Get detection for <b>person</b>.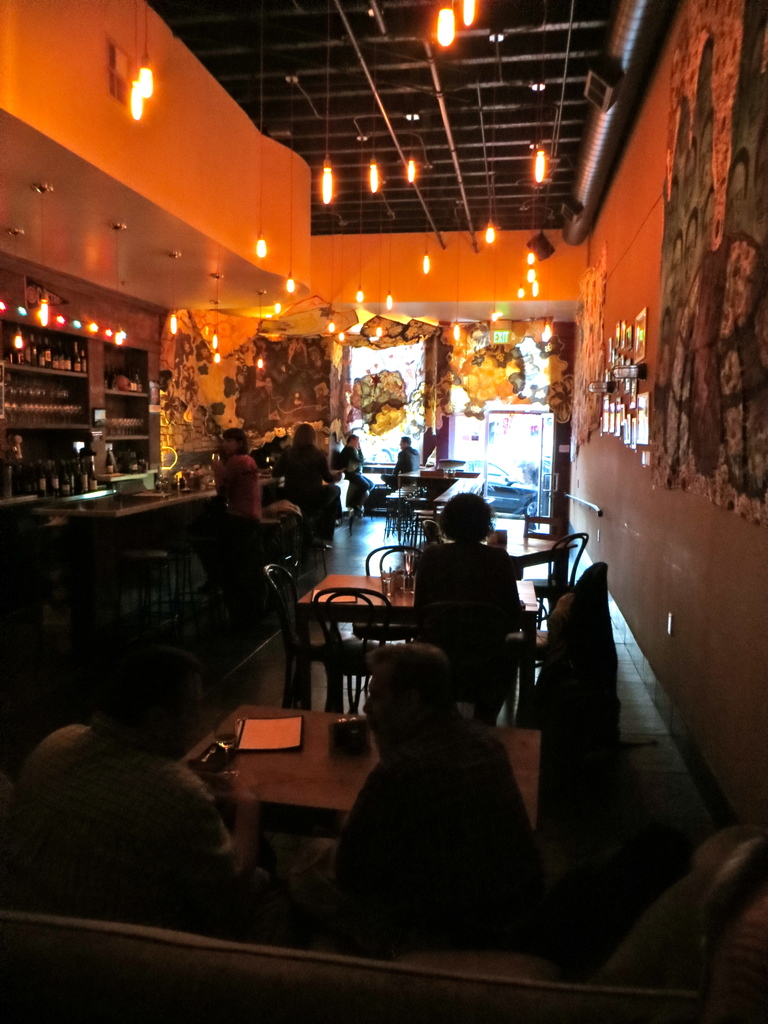
Detection: bbox=(259, 419, 333, 509).
